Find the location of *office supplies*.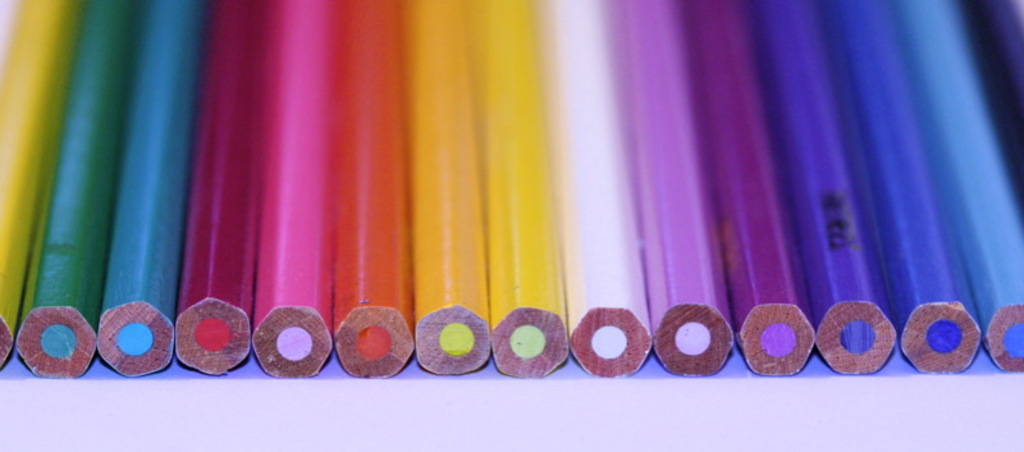
Location: bbox=(131, 0, 187, 373).
